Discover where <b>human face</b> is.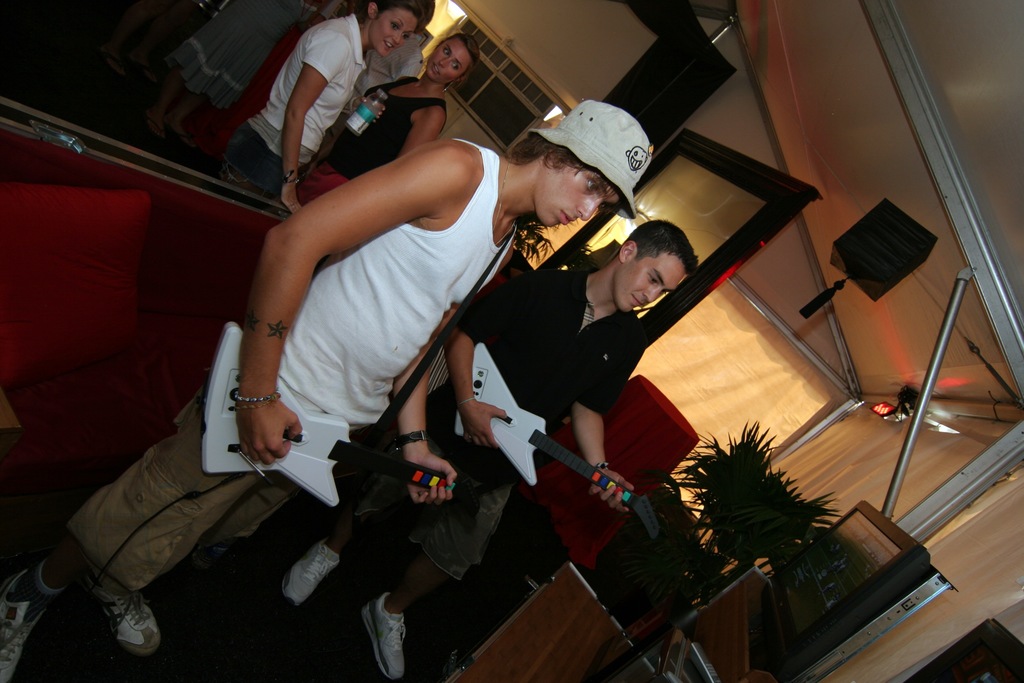
Discovered at [x1=612, y1=251, x2=687, y2=313].
